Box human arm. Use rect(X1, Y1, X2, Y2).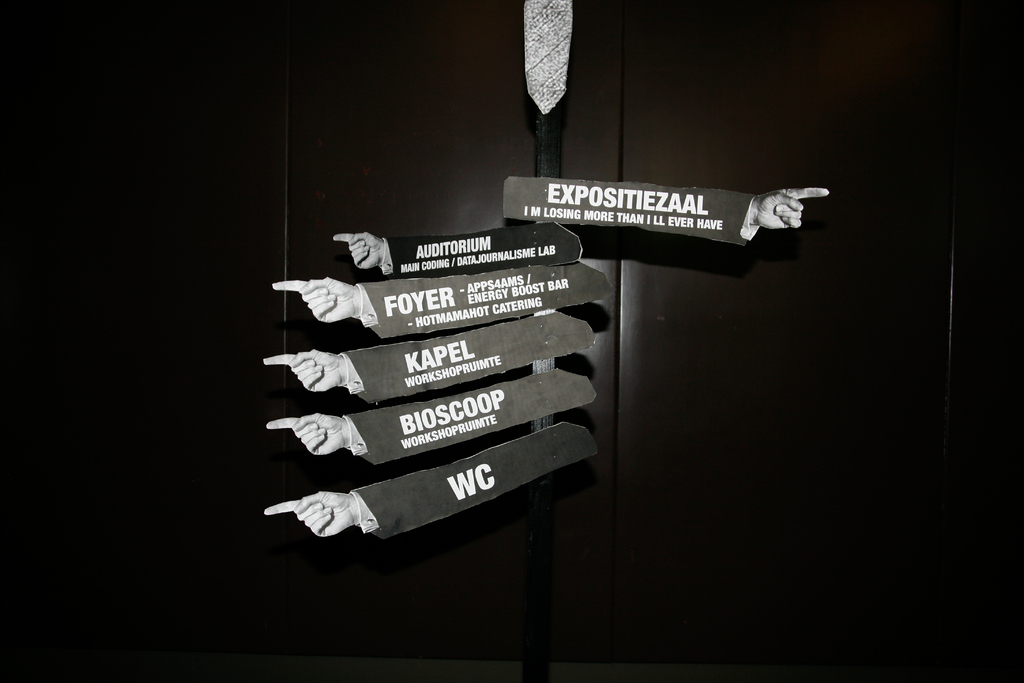
rect(263, 408, 365, 458).
